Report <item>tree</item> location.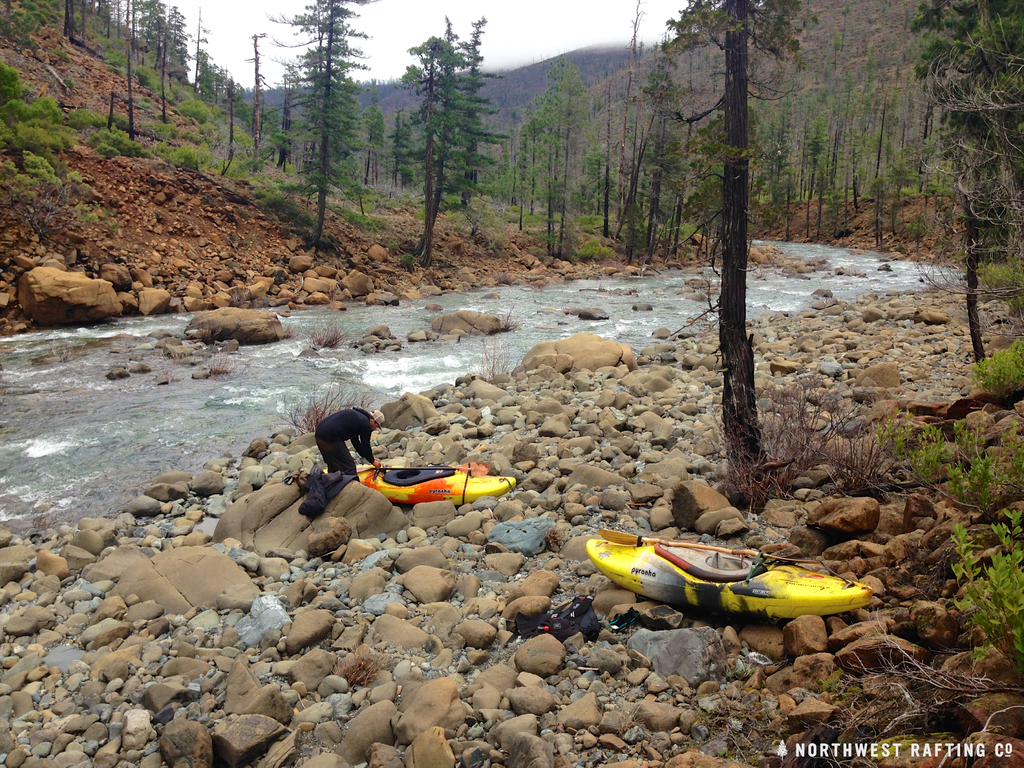
Report: detection(361, 93, 387, 188).
